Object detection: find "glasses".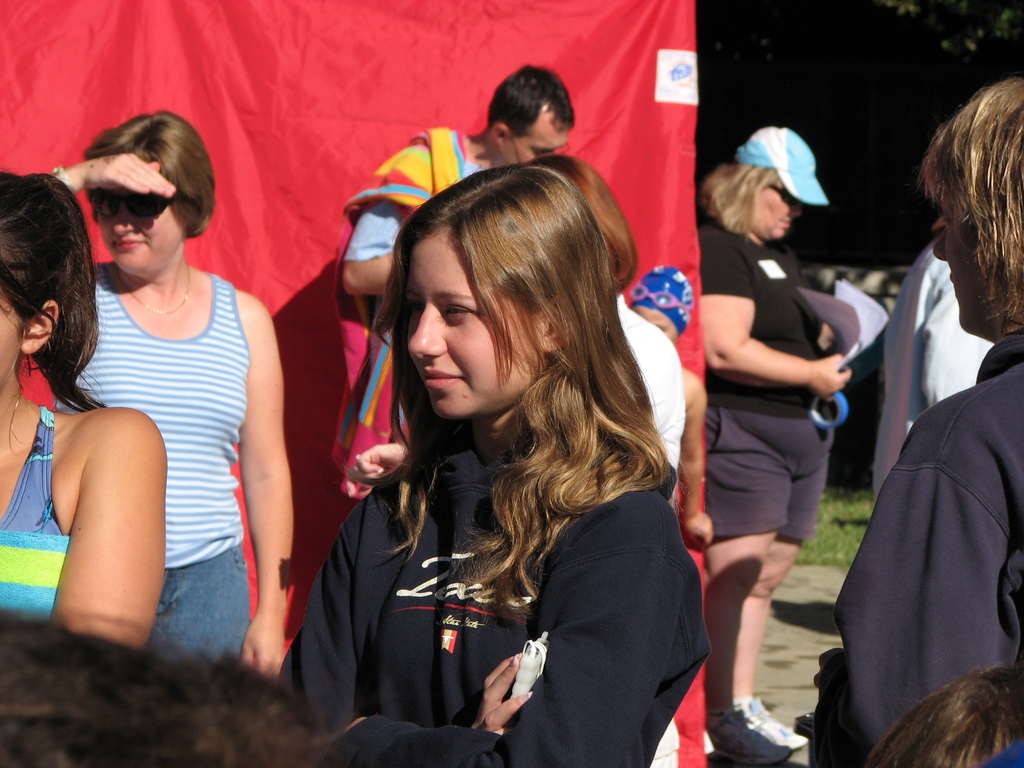
[59,179,191,231].
